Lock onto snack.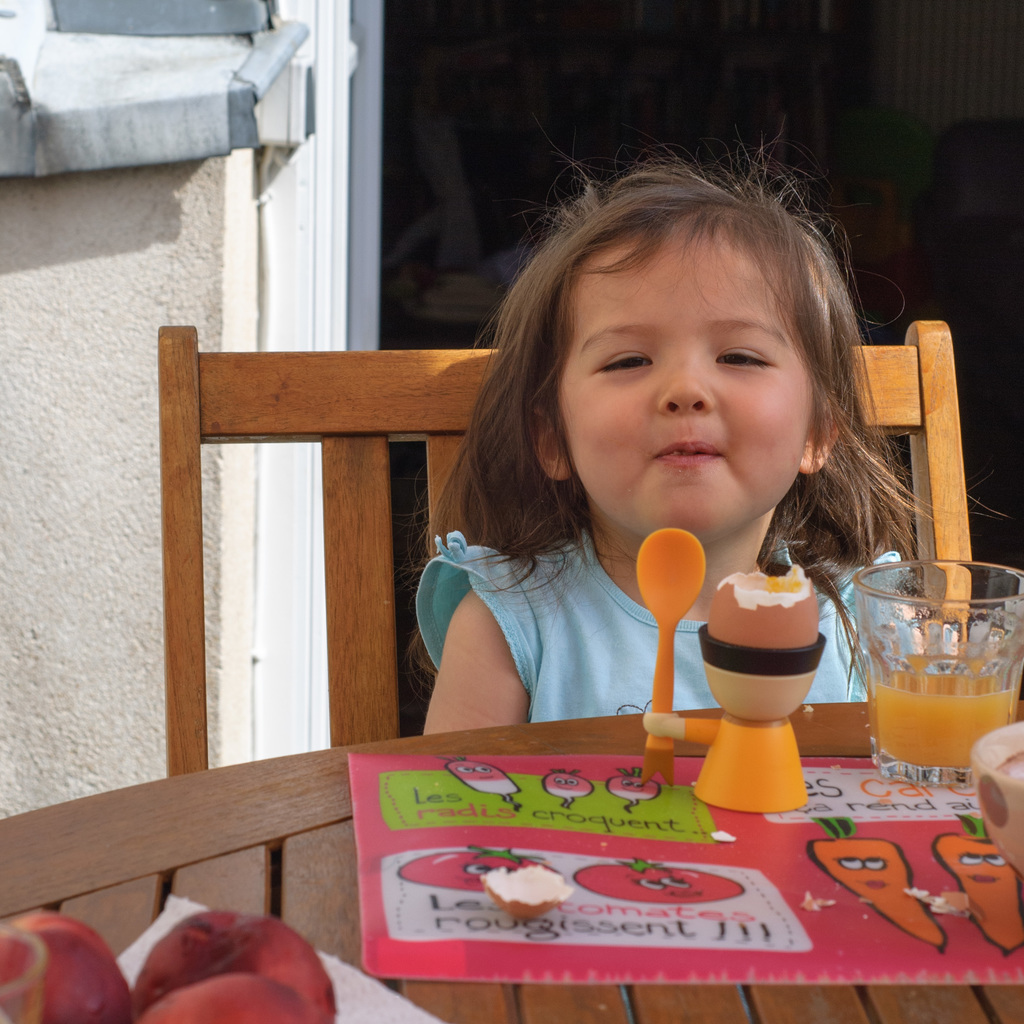
Locked: (0, 903, 344, 1023).
